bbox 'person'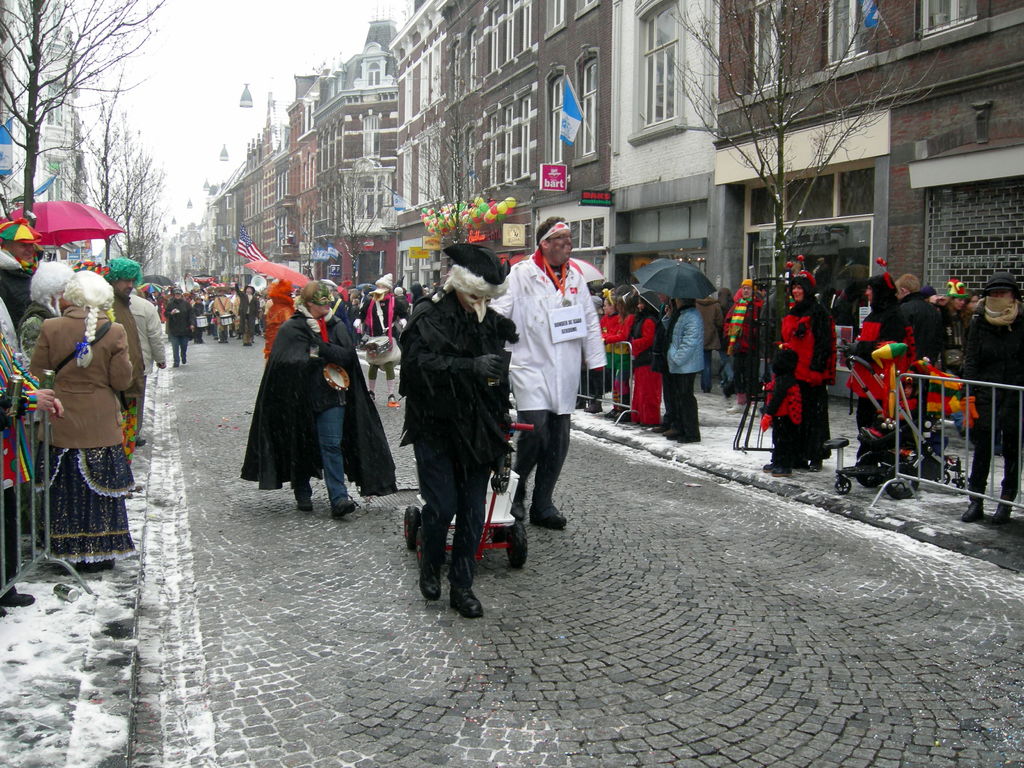
bbox=[8, 250, 79, 385]
